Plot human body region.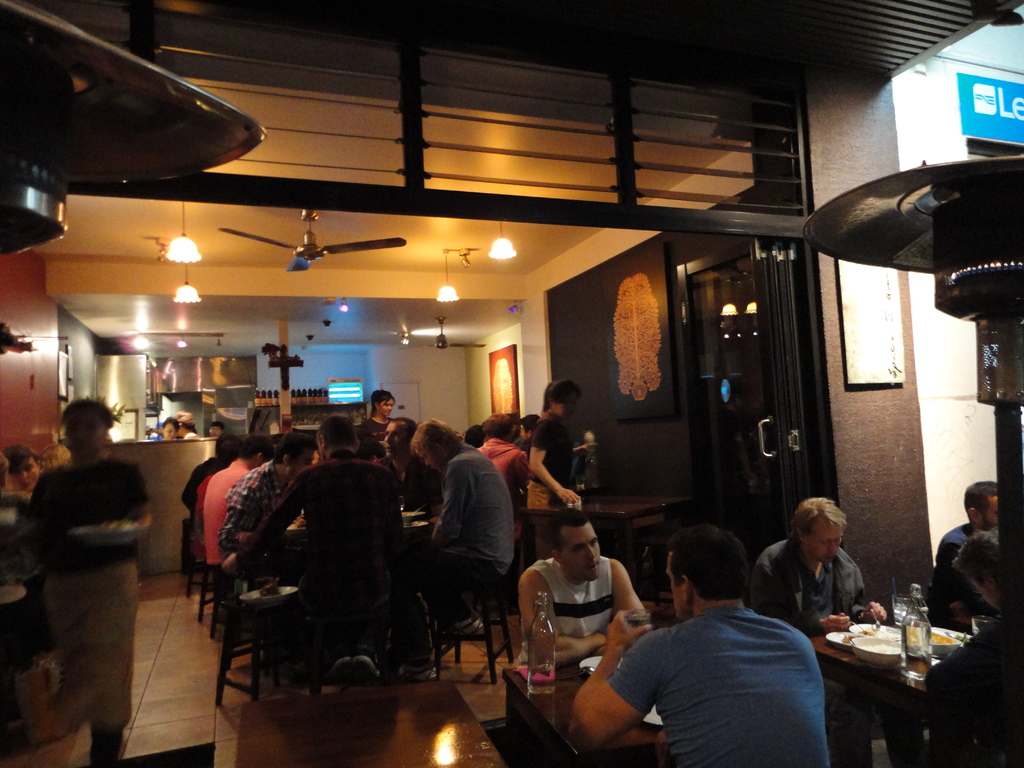
Plotted at region(745, 492, 890, 631).
